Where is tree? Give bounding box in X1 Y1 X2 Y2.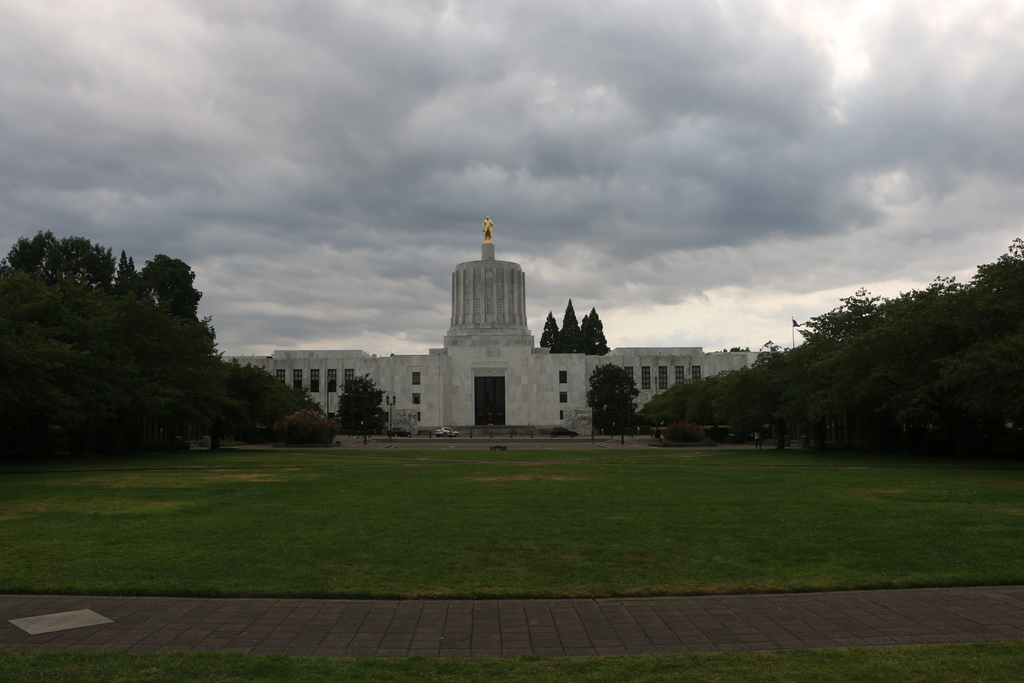
222 363 305 420.
